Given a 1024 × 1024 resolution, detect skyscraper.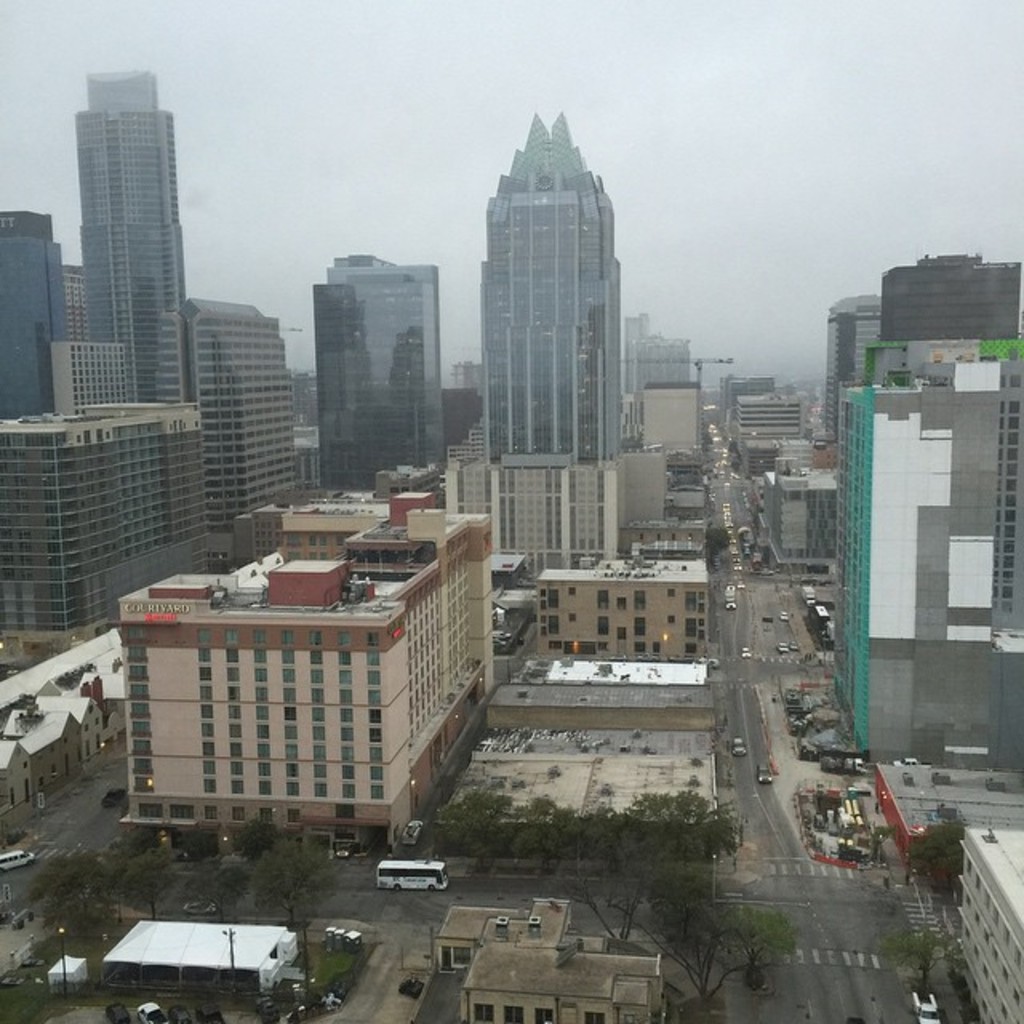
[0,211,69,419].
